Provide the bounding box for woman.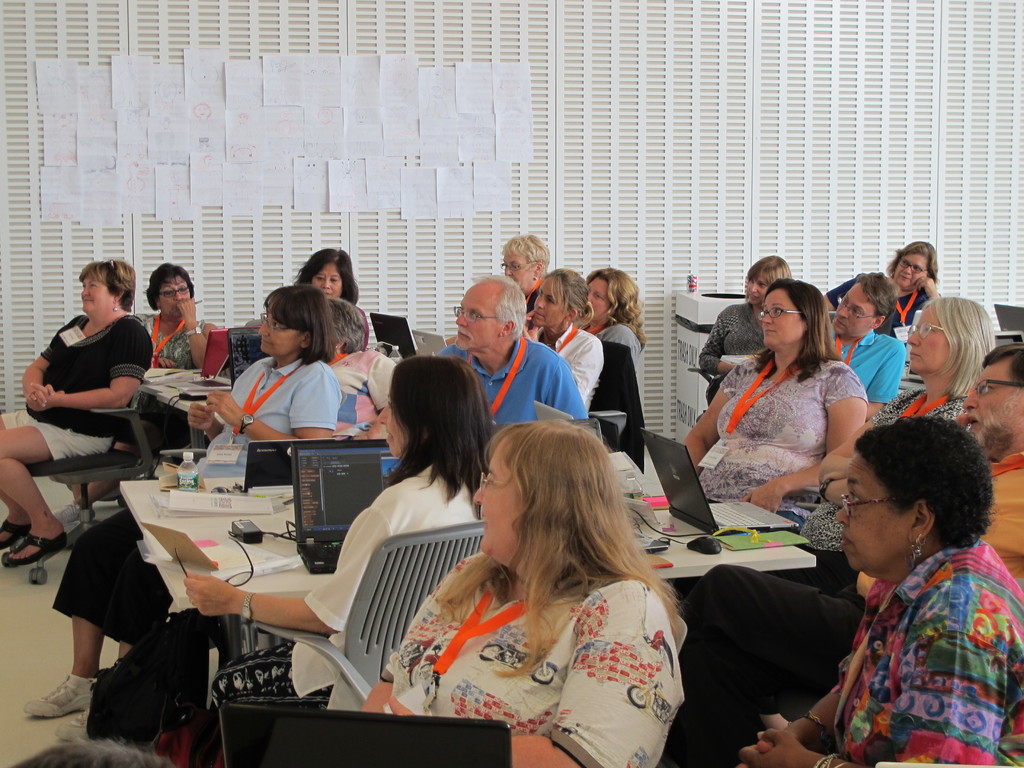
(687,275,868,530).
